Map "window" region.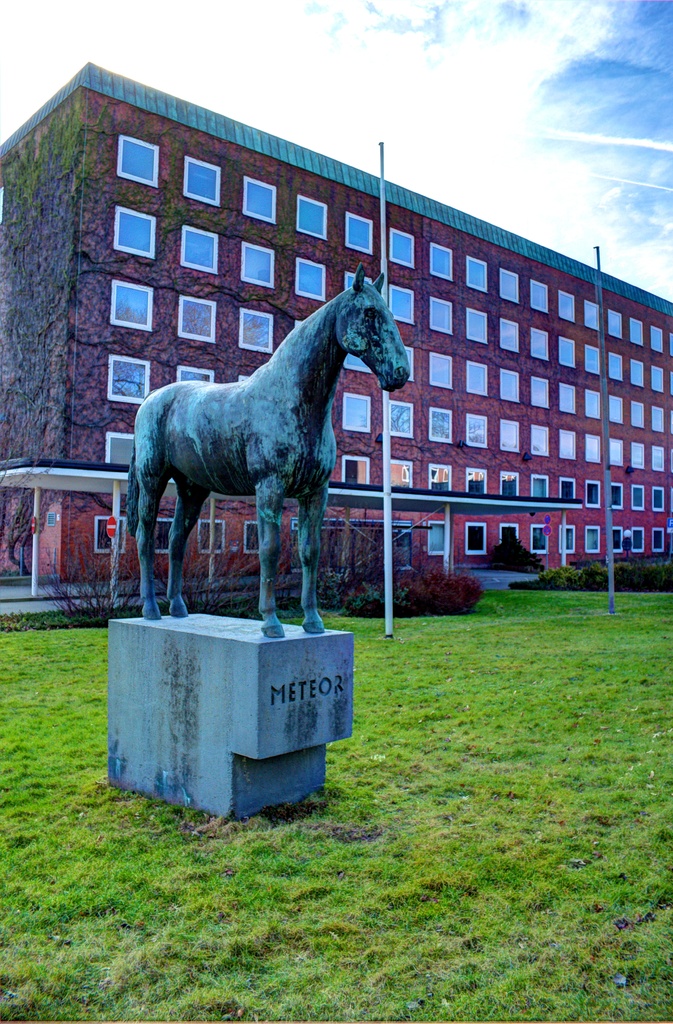
Mapped to box=[108, 357, 154, 404].
